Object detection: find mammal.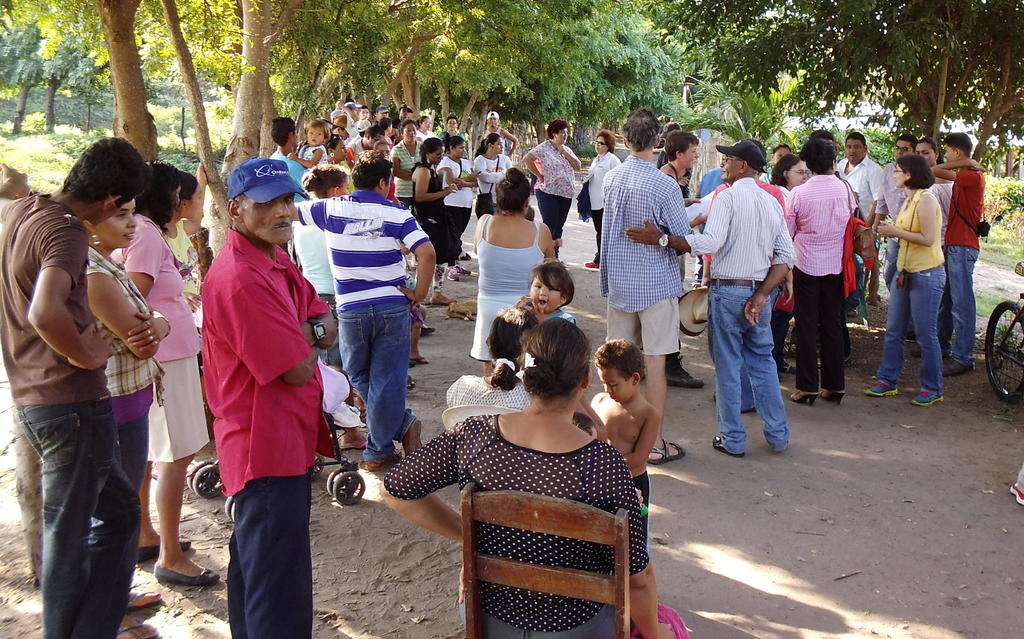
pyautogui.locateOnScreen(416, 115, 433, 139).
